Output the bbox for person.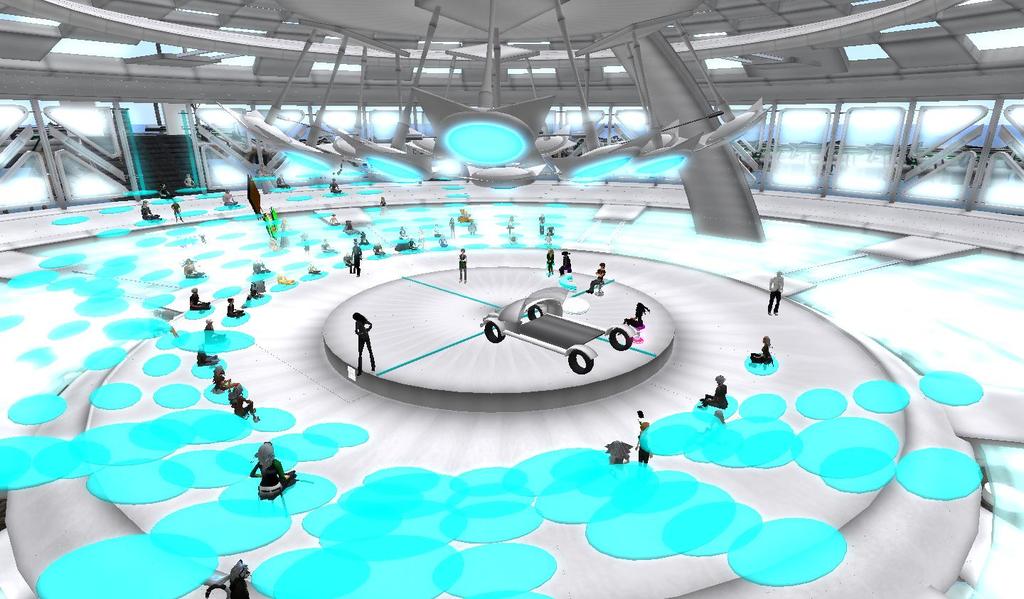
[left=752, top=331, right=773, bottom=365].
